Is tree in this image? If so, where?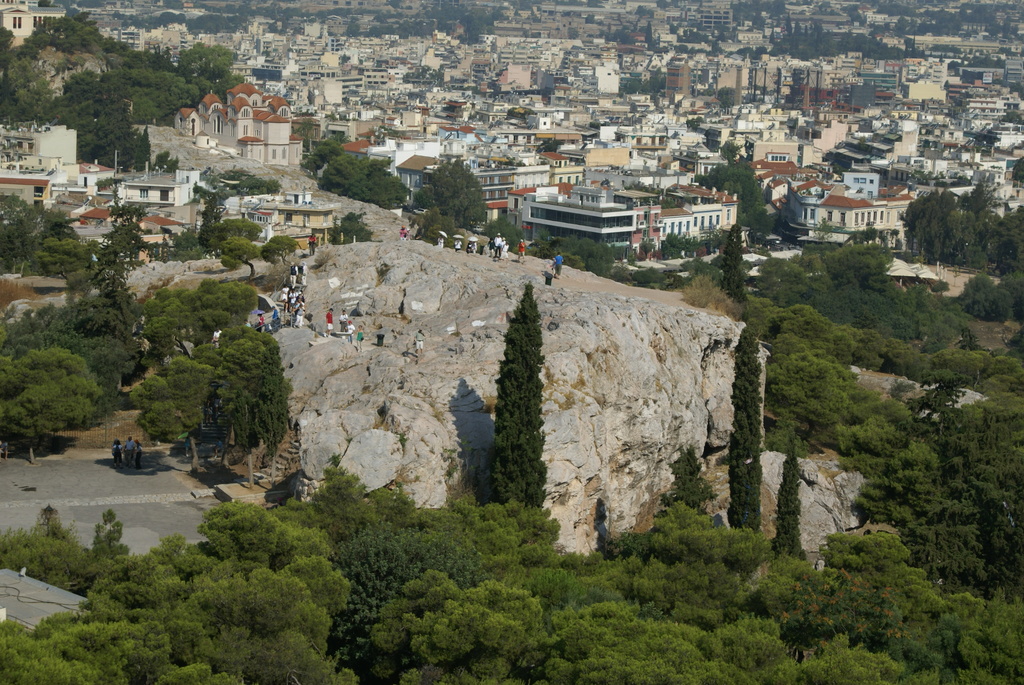
Yes, at left=214, top=328, right=293, bottom=492.
